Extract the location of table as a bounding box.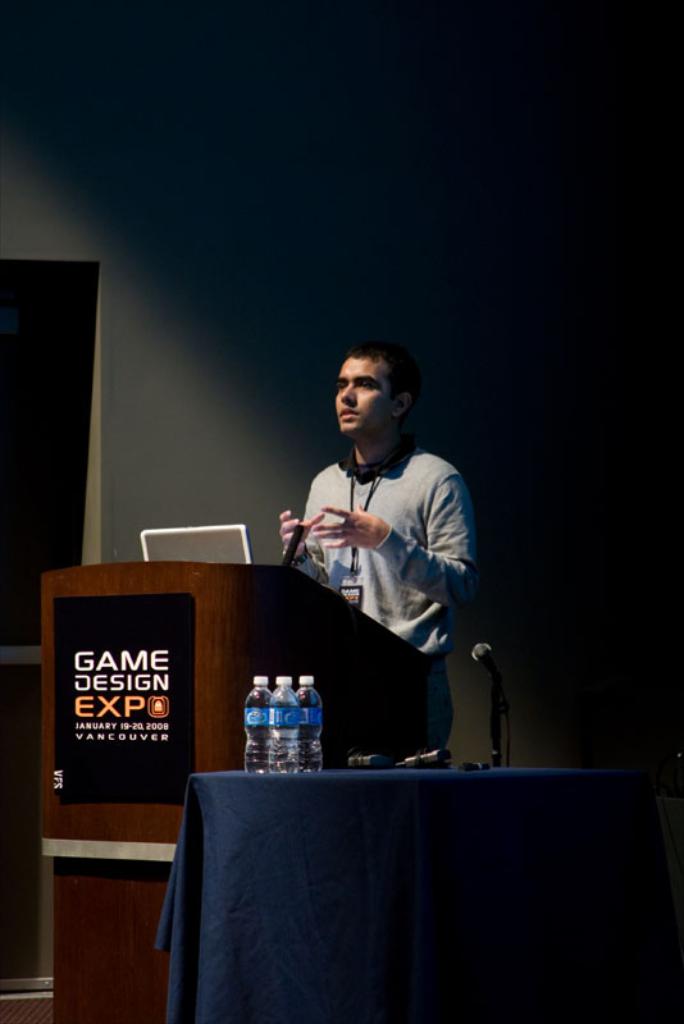
108:759:681:1023.
